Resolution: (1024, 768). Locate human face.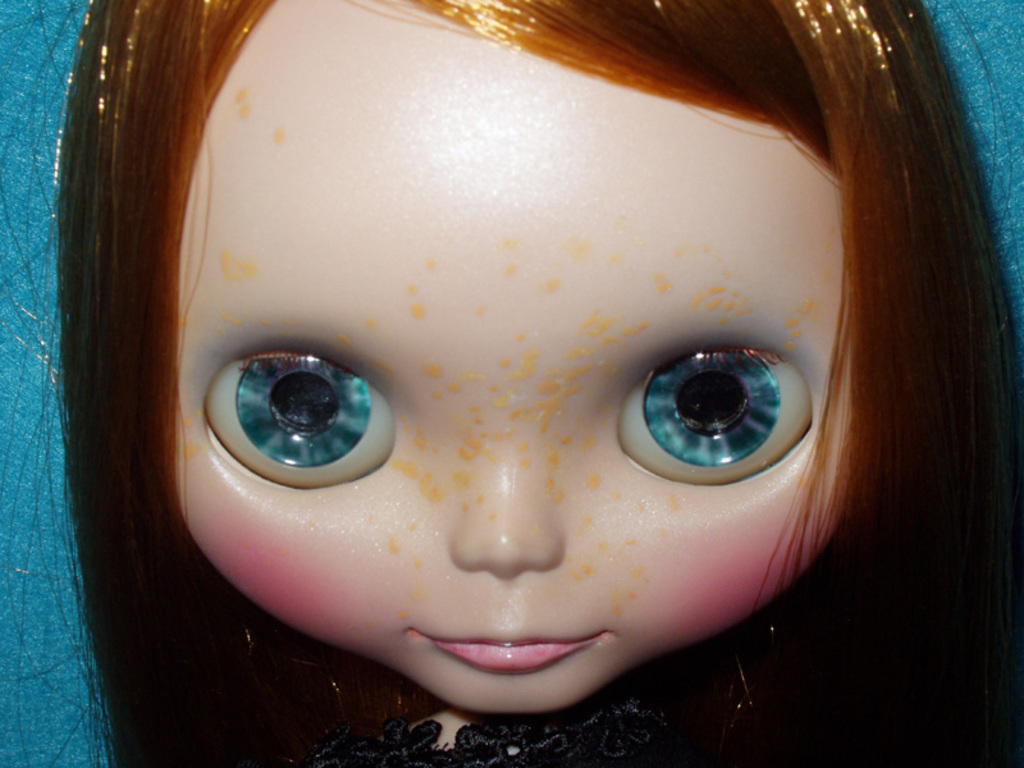
rect(170, 0, 852, 717).
